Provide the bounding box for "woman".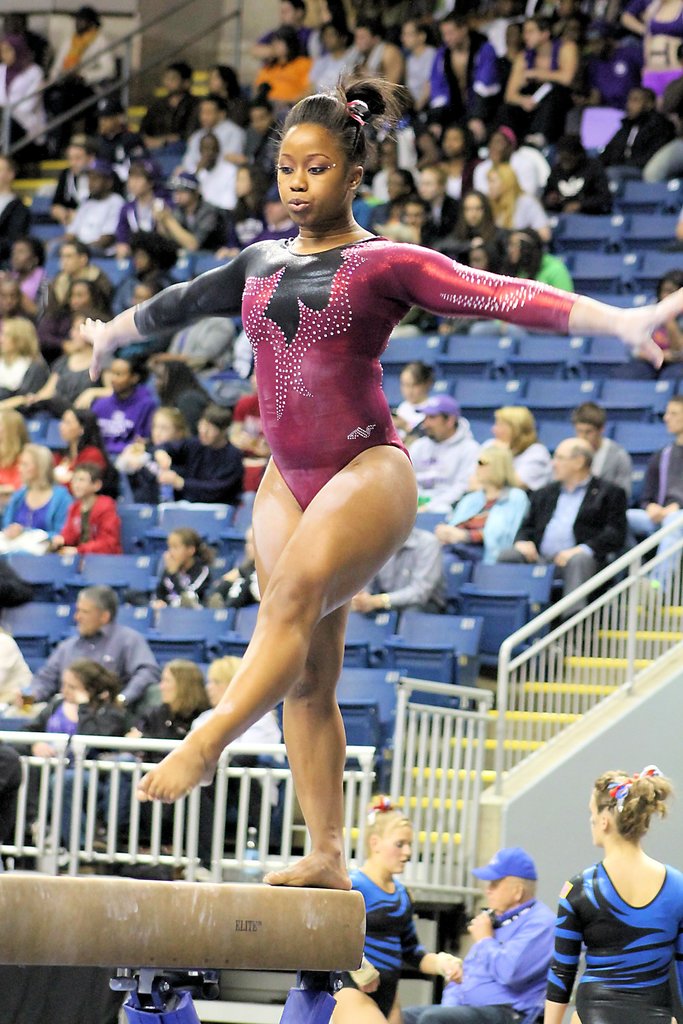
(4,648,132,867).
